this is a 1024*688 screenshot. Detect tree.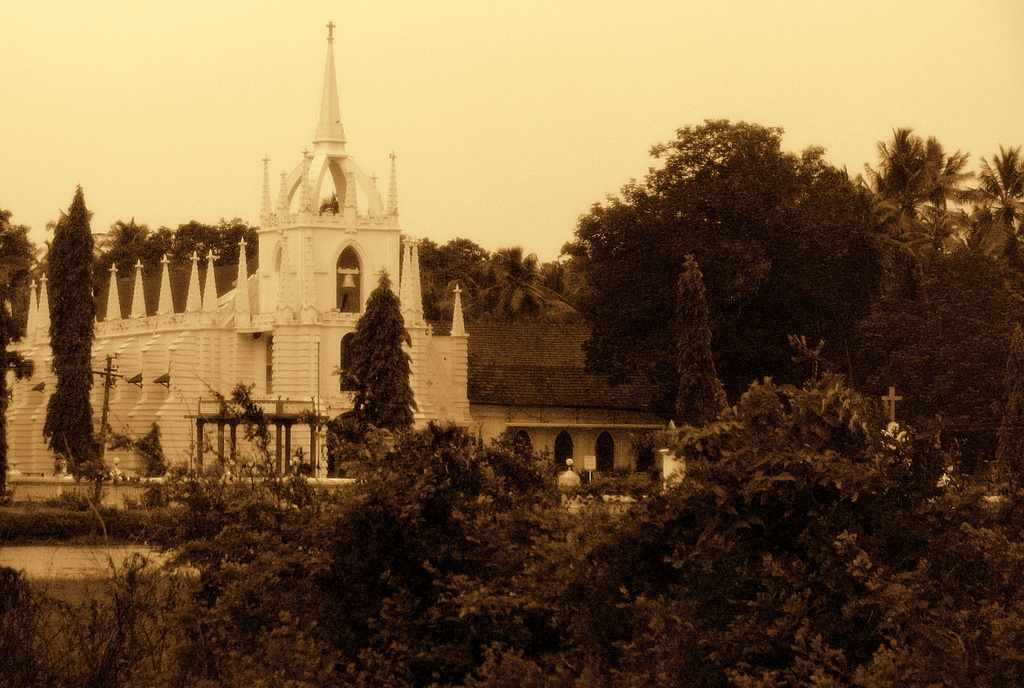
674 253 730 429.
